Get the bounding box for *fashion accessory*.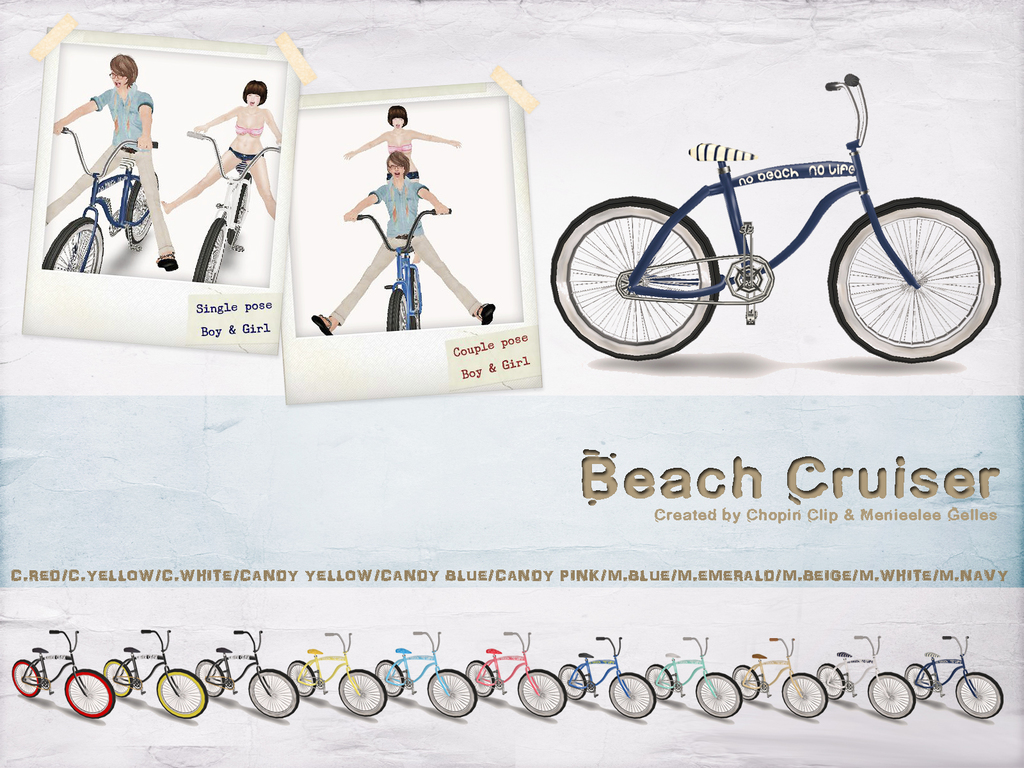
bbox(156, 255, 180, 273).
